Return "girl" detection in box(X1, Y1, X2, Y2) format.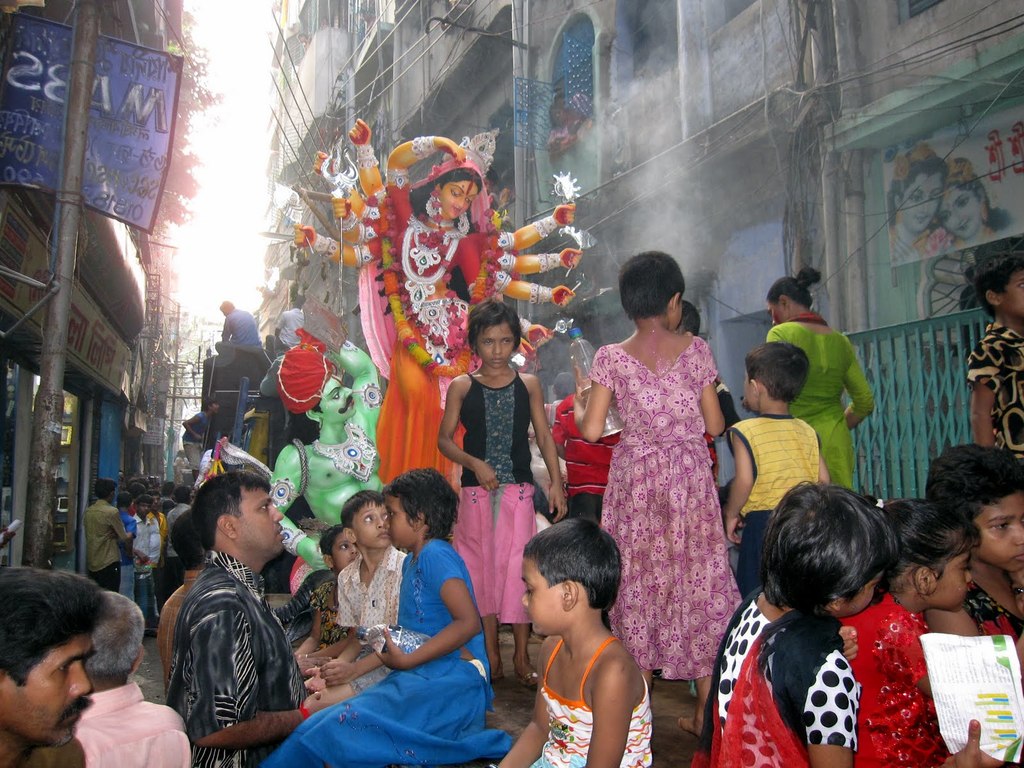
box(890, 499, 975, 758).
